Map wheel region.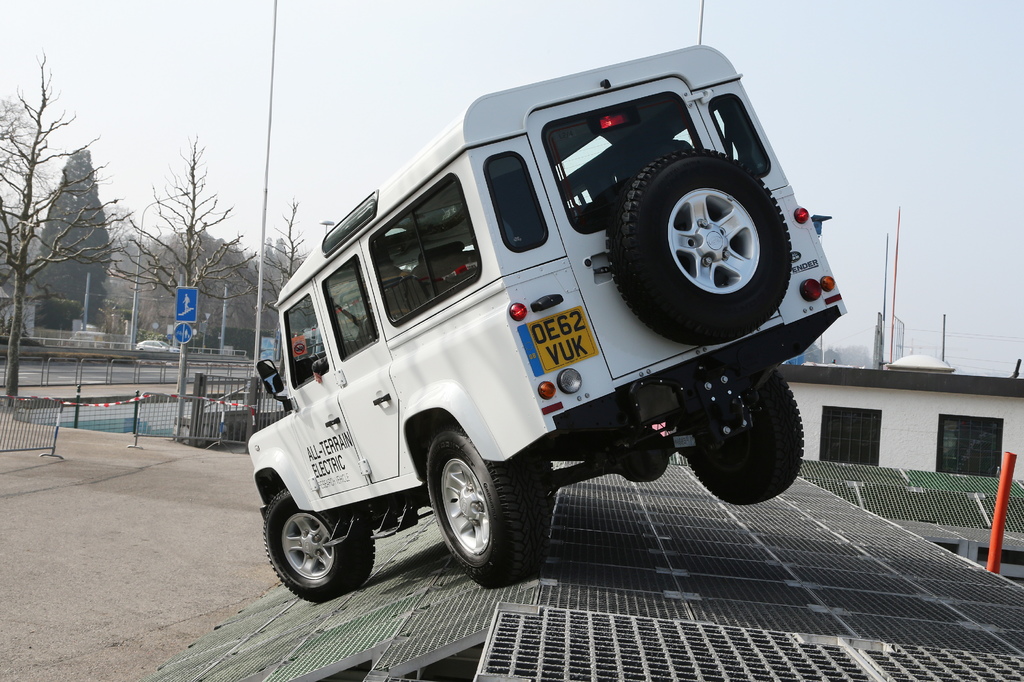
Mapped to [x1=262, y1=491, x2=375, y2=599].
